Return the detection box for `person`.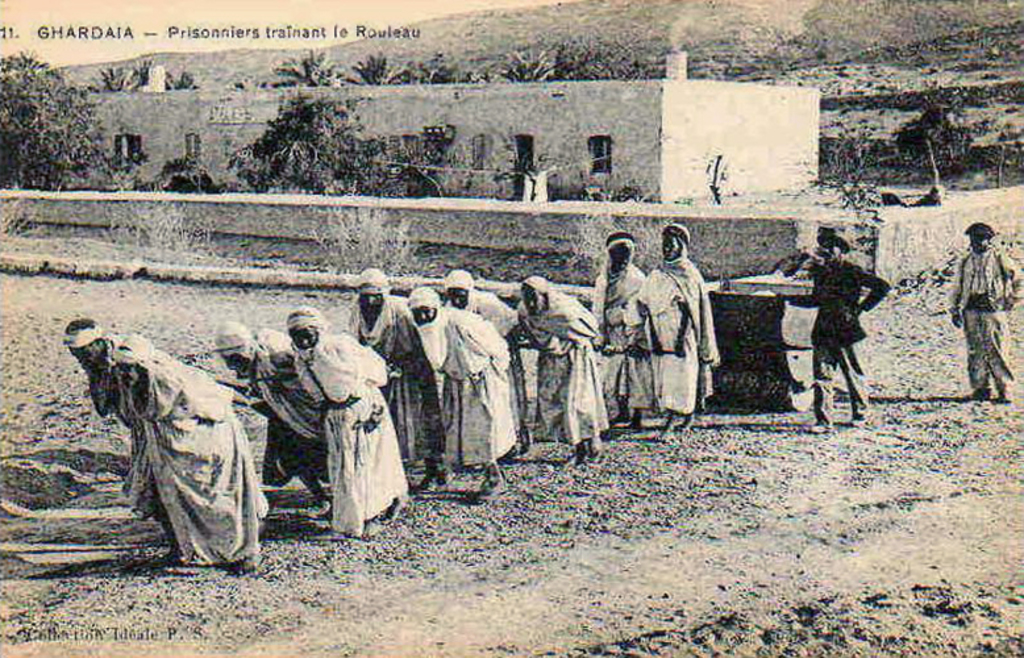
bbox=[405, 286, 512, 474].
